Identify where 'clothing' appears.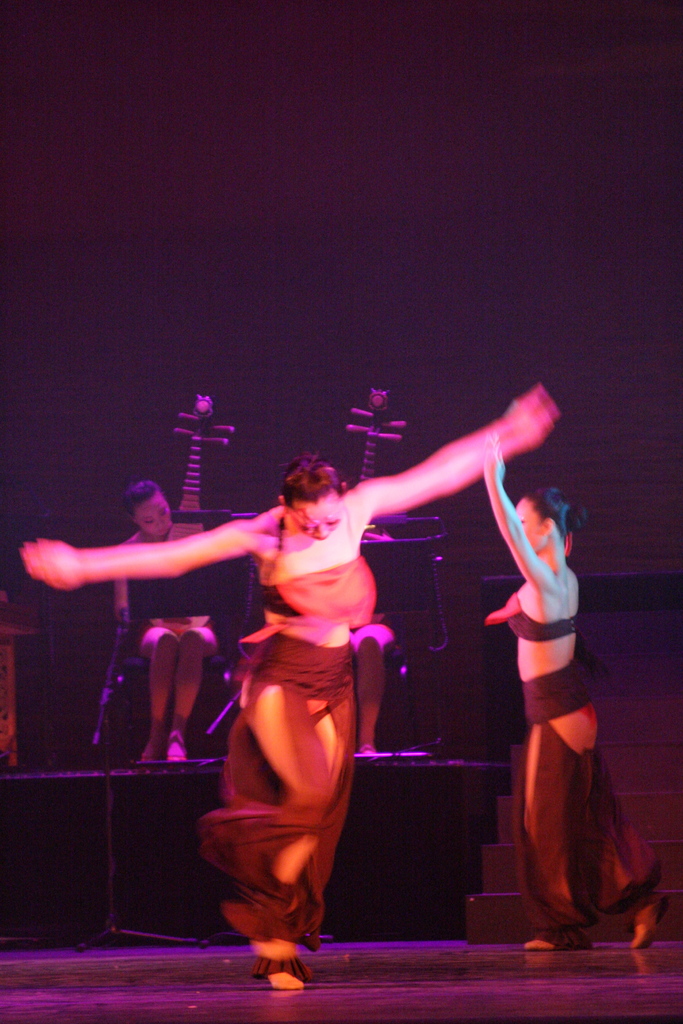
Appears at (x1=136, y1=526, x2=212, y2=671).
